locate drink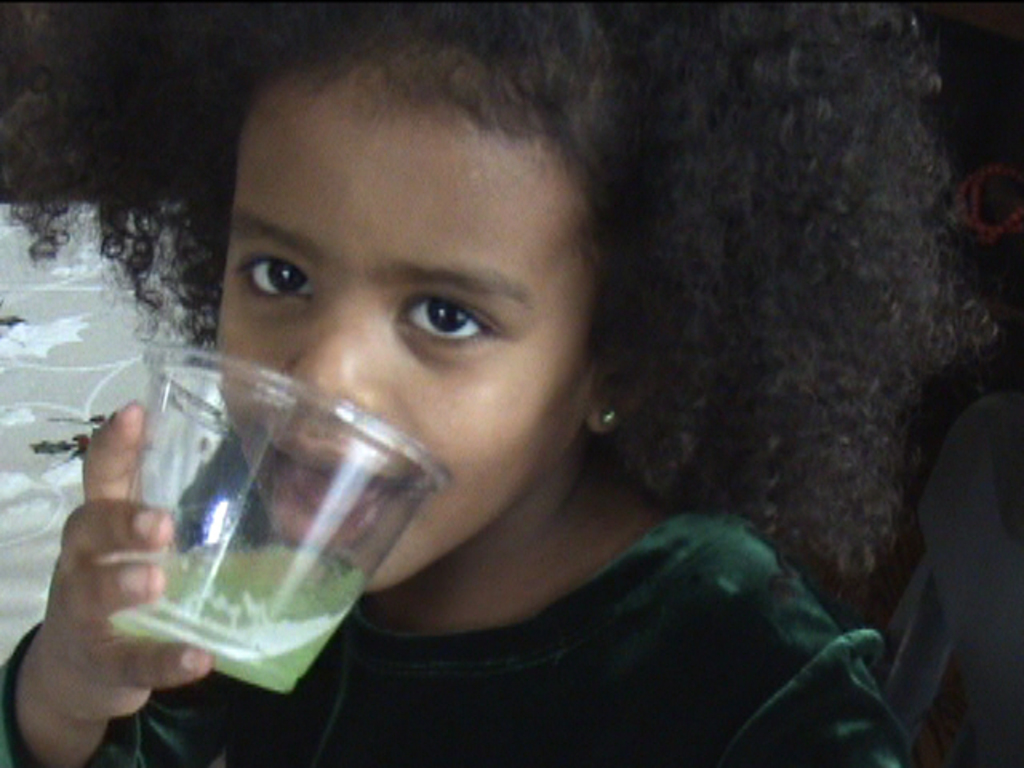
x1=101 y1=352 x2=424 y2=683
